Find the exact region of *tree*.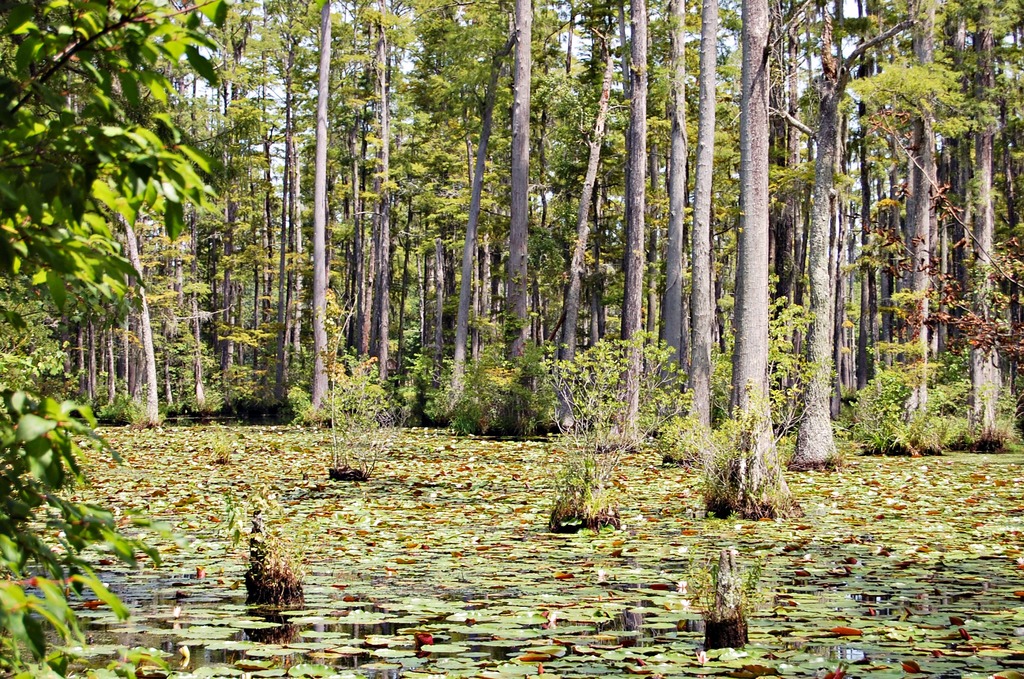
Exact region: 0 0 236 677.
